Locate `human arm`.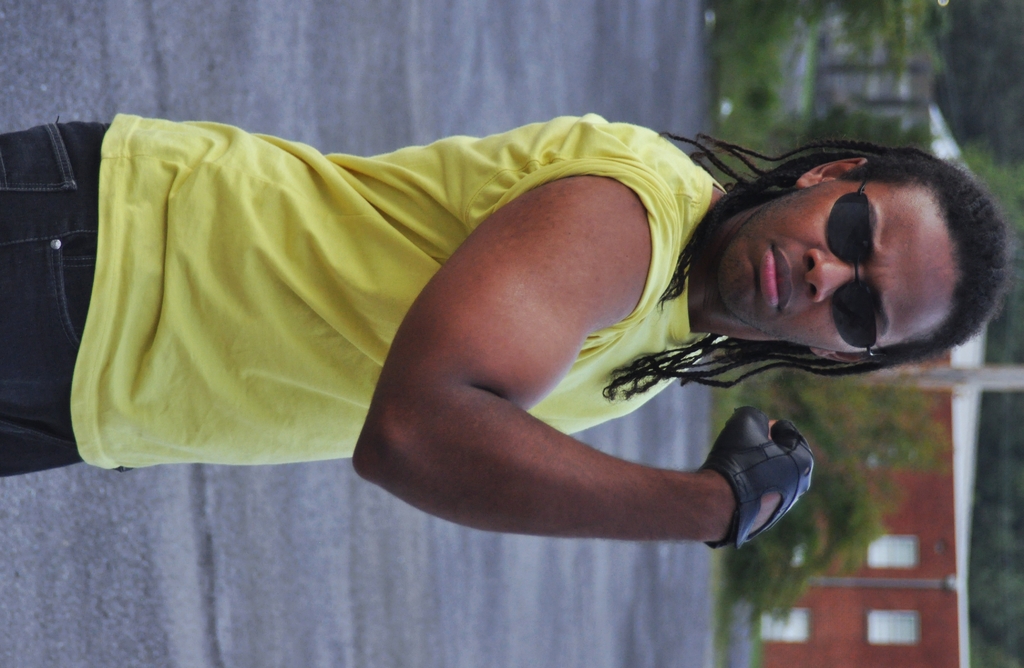
Bounding box: <box>353,168,808,529</box>.
